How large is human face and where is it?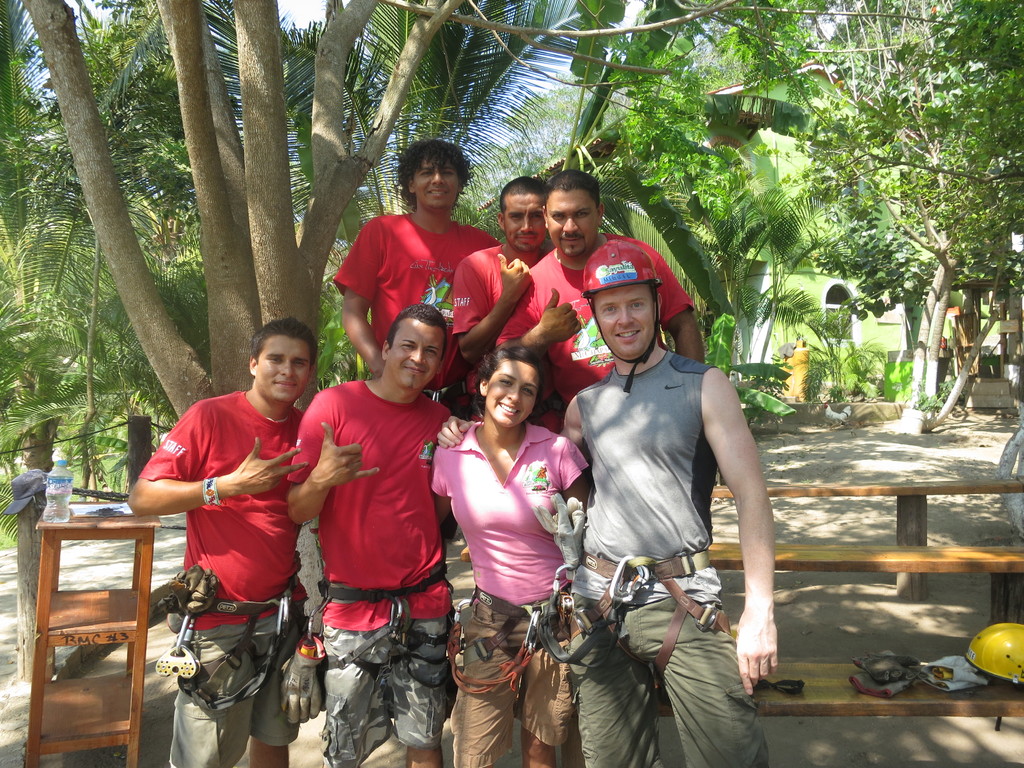
Bounding box: [left=413, top=159, right=458, bottom=214].
